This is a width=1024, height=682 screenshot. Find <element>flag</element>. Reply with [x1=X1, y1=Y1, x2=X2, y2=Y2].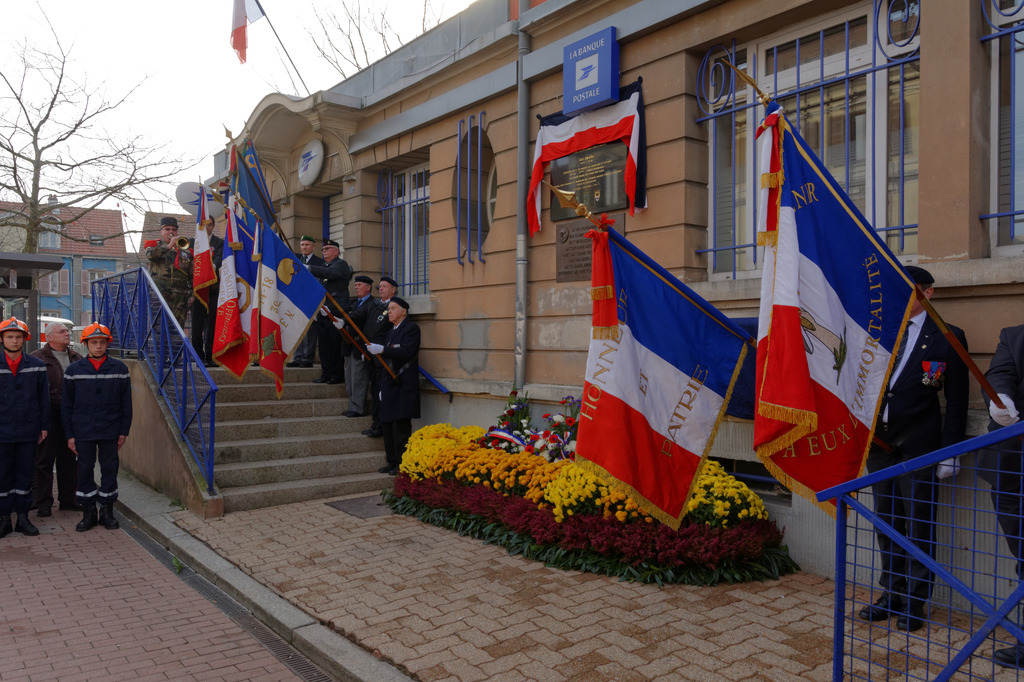
[x1=243, y1=136, x2=277, y2=215].
